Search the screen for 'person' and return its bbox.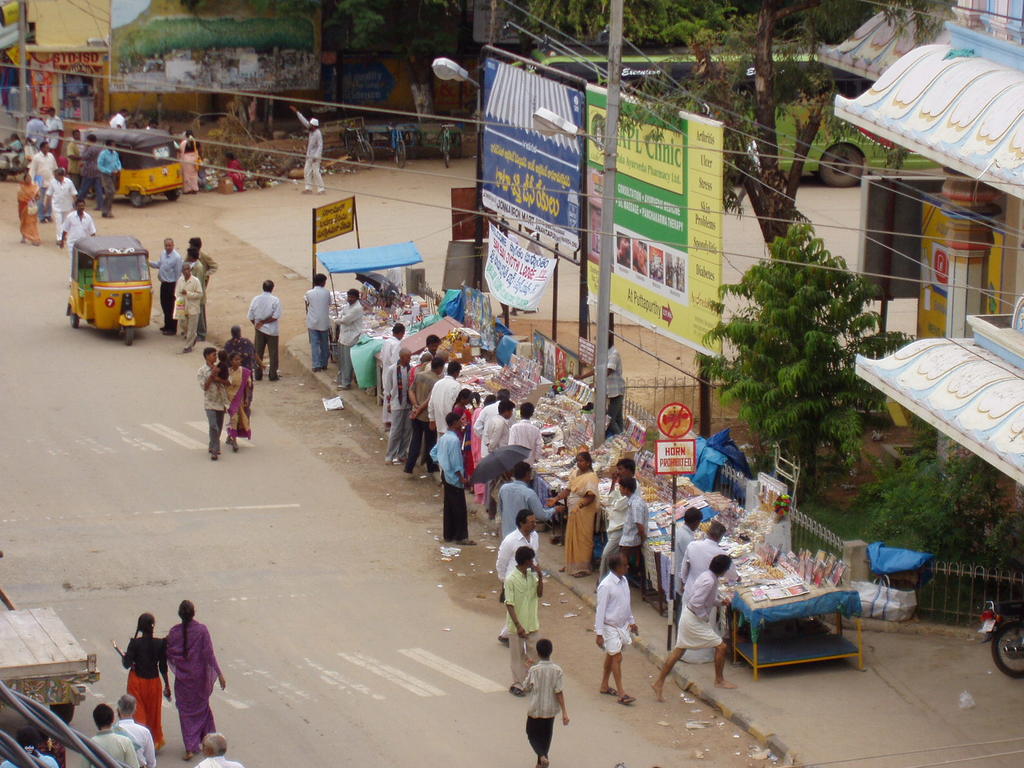
Found: 98 143 124 220.
